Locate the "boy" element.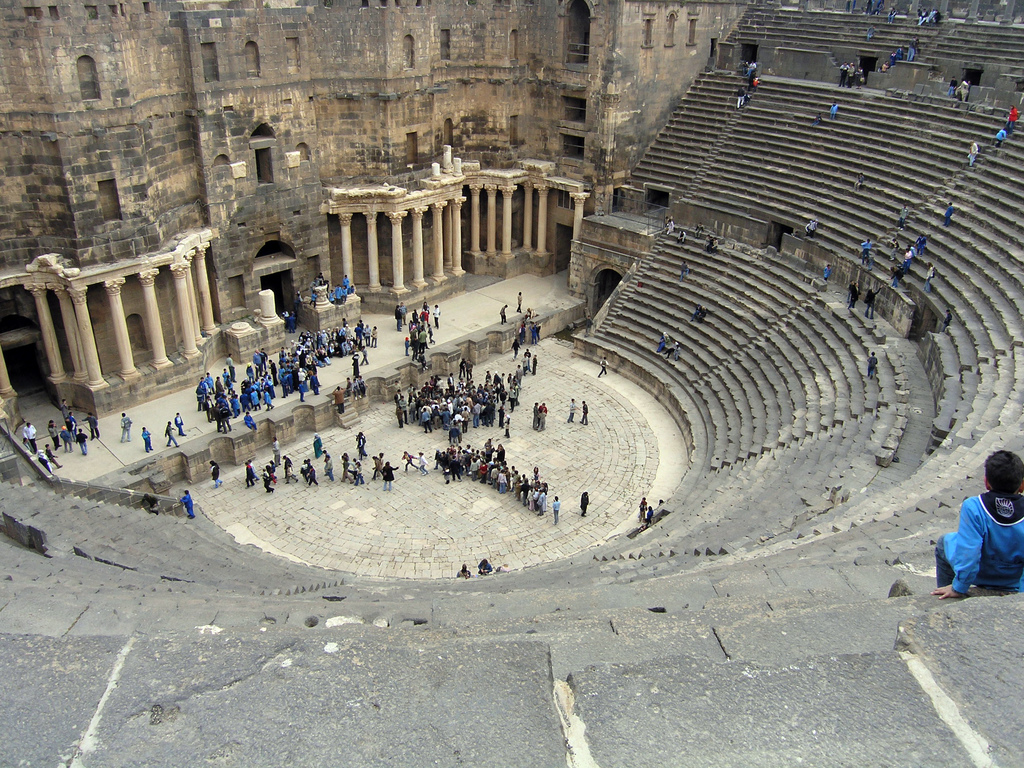
Element bbox: bbox=(902, 251, 908, 273).
